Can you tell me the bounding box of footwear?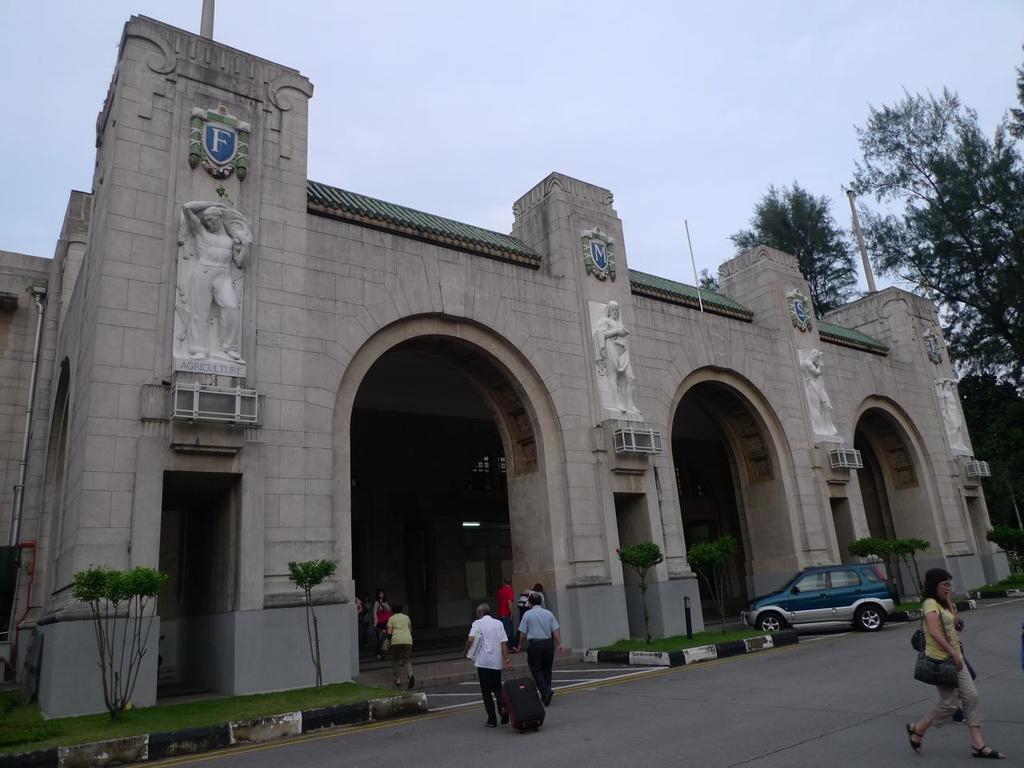
904/723/924/755.
